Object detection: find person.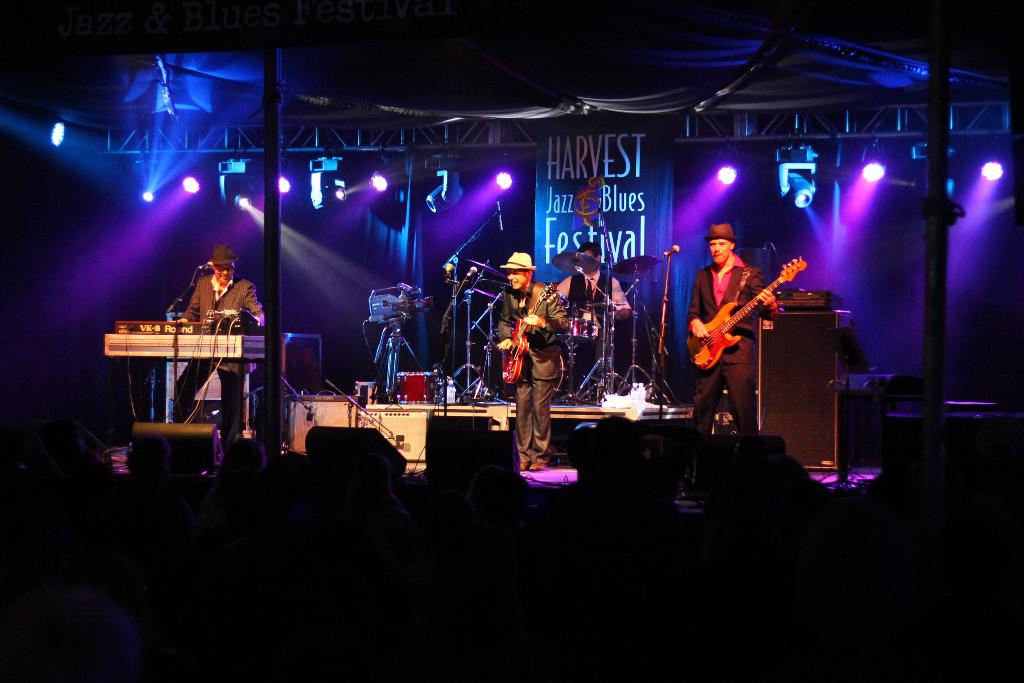
pyautogui.locateOnScreen(552, 242, 632, 377).
